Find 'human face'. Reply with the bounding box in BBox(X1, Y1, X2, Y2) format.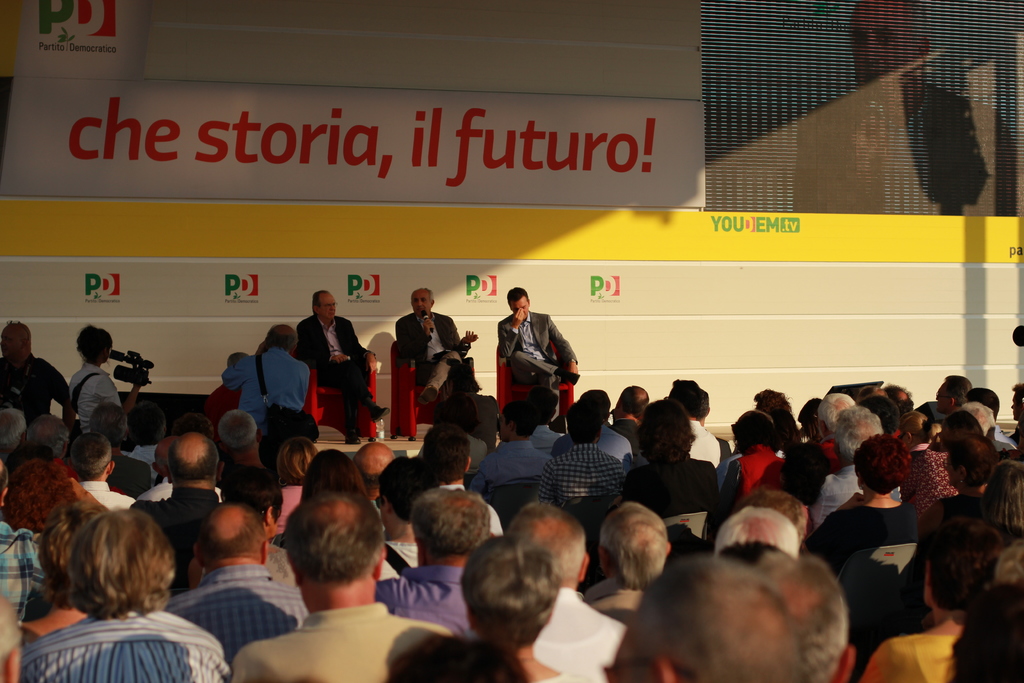
BBox(509, 298, 532, 315).
